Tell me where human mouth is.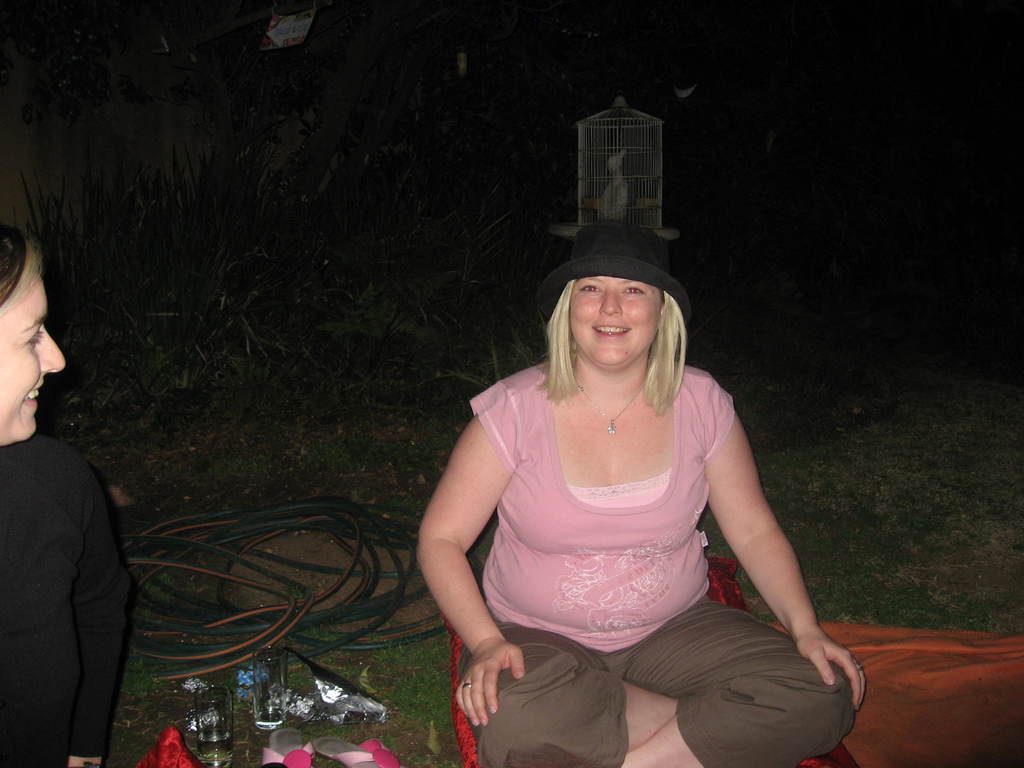
human mouth is at bbox=(589, 319, 634, 342).
